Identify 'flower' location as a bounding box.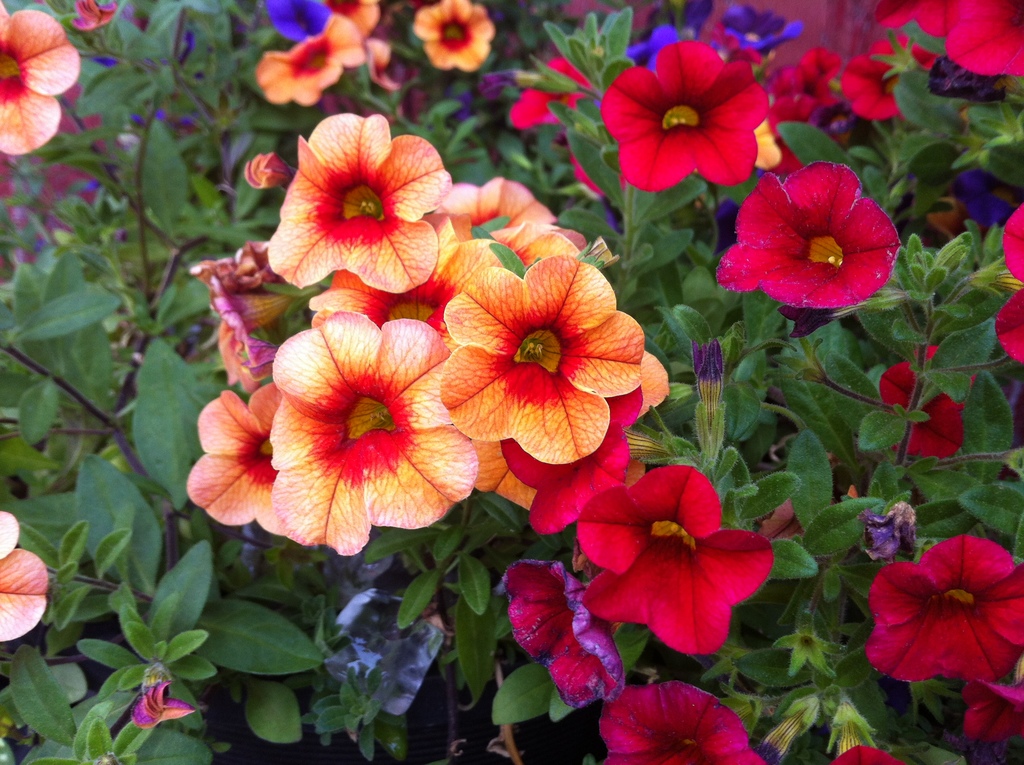
<box>943,164,1014,244</box>.
